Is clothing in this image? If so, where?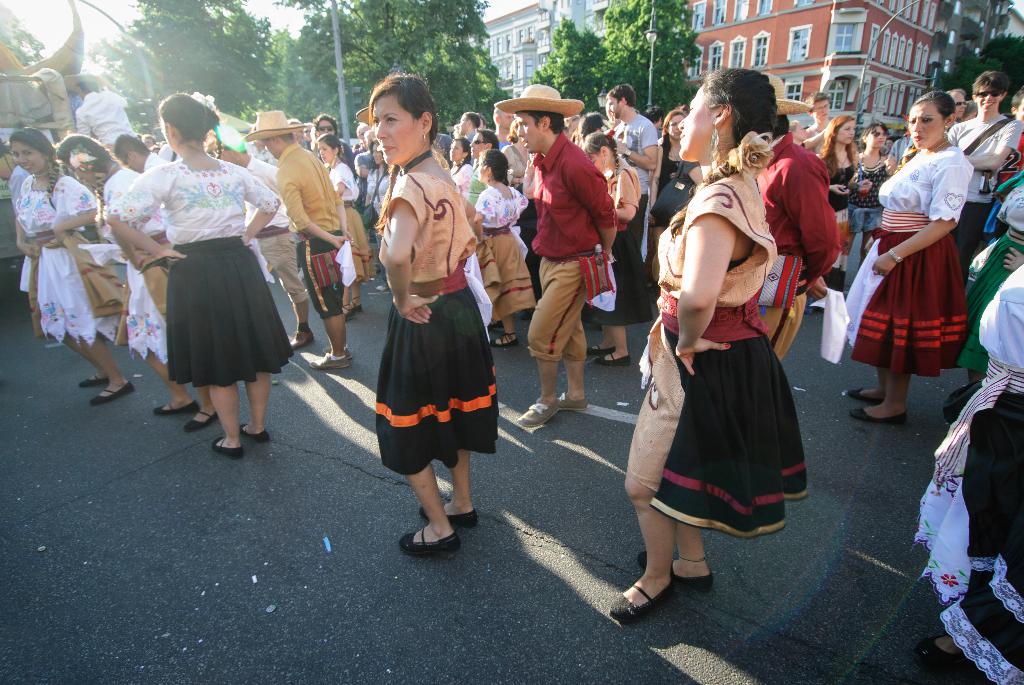
Yes, at <region>823, 133, 858, 251</region>.
